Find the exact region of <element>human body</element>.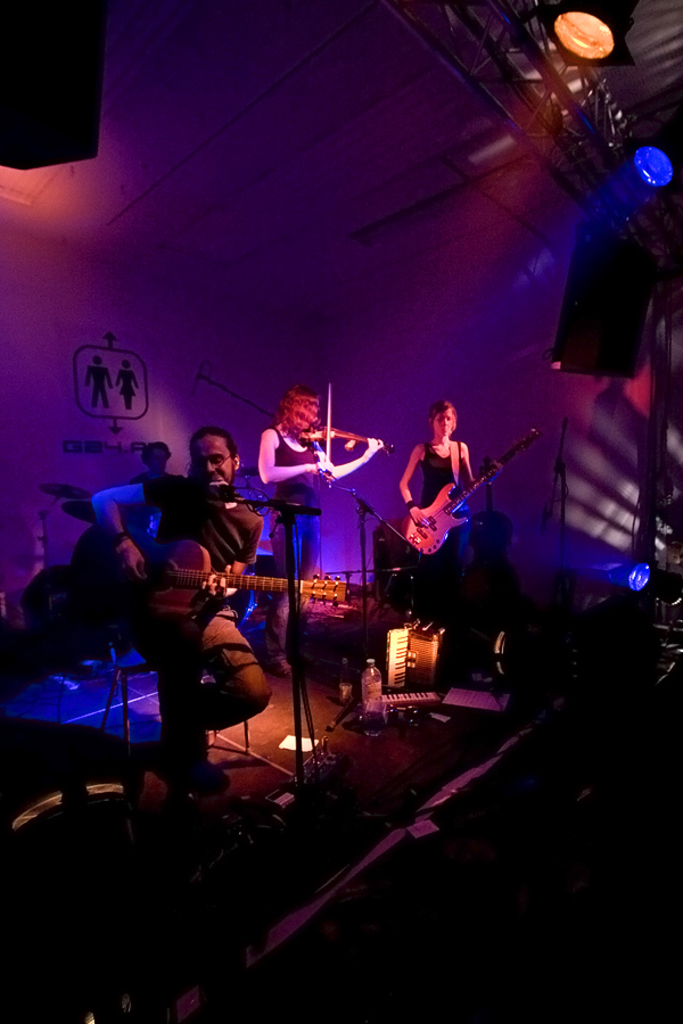
Exact region: bbox=(104, 411, 289, 834).
